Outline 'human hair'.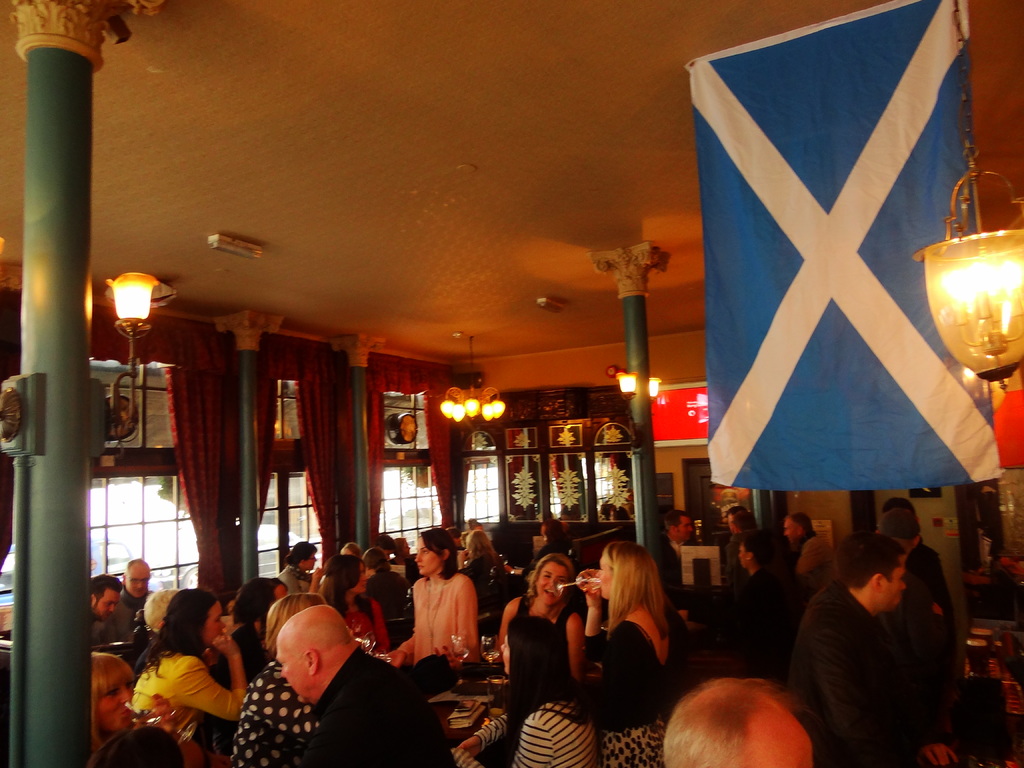
Outline: 372,532,391,550.
